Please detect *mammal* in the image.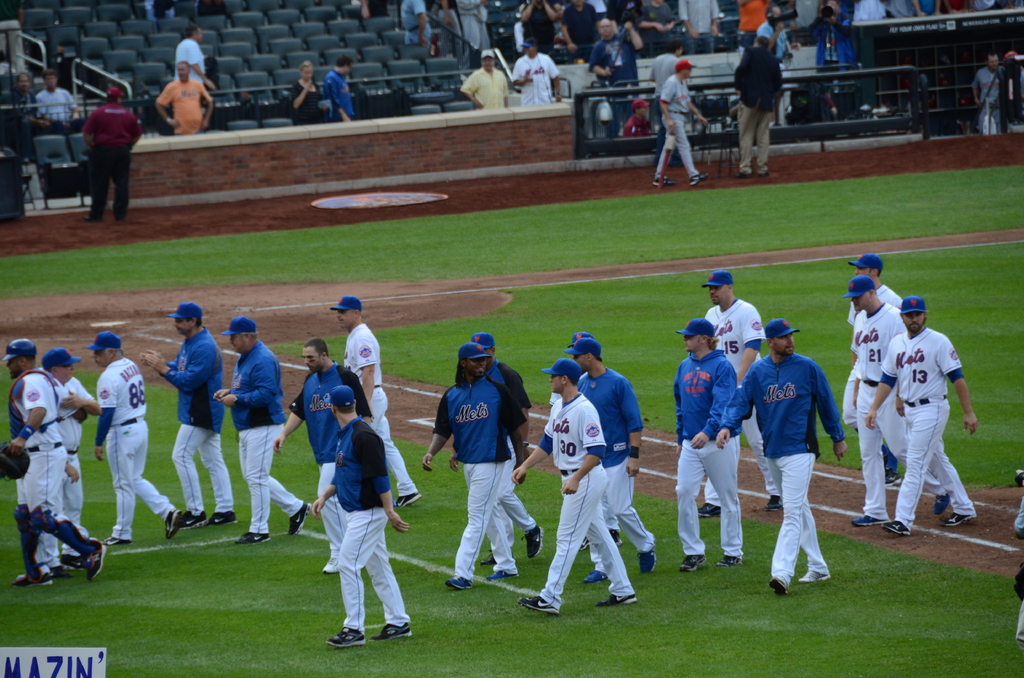
700, 269, 783, 516.
